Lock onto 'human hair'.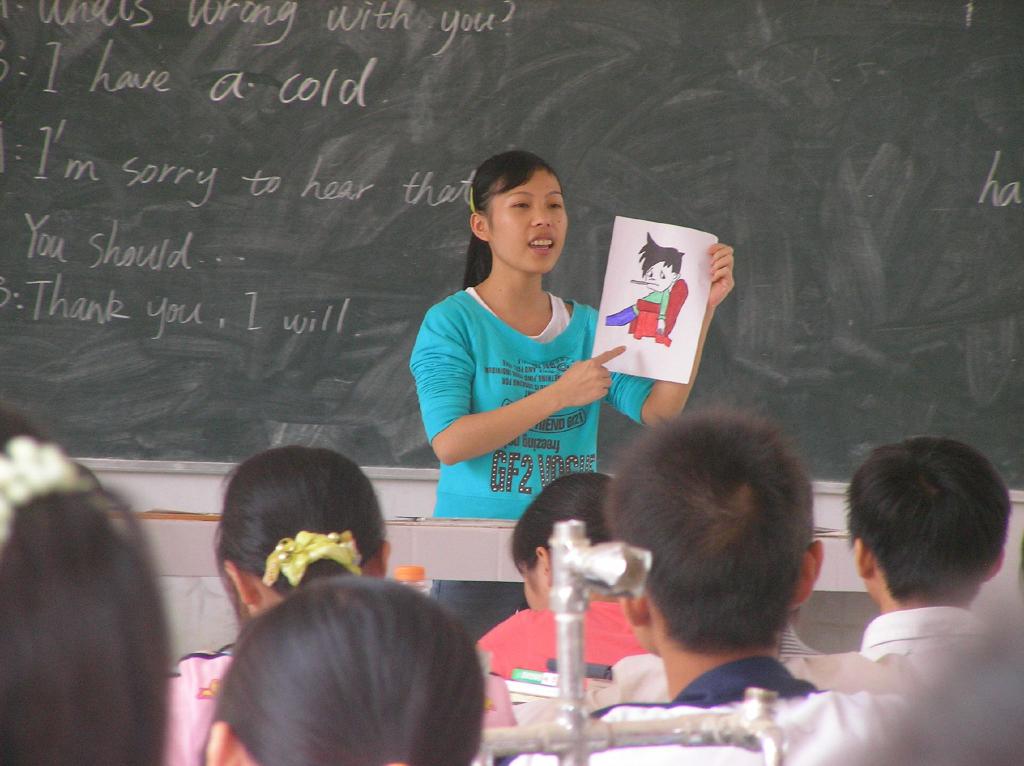
Locked: [x1=0, y1=412, x2=172, y2=765].
